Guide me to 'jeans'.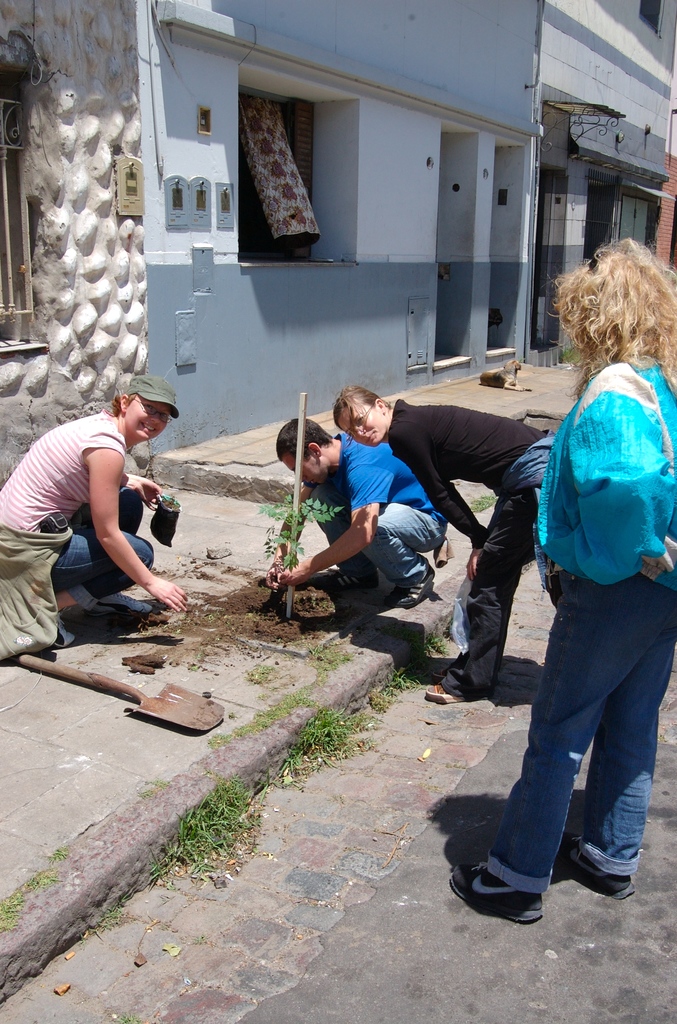
Guidance: left=49, top=486, right=147, bottom=607.
